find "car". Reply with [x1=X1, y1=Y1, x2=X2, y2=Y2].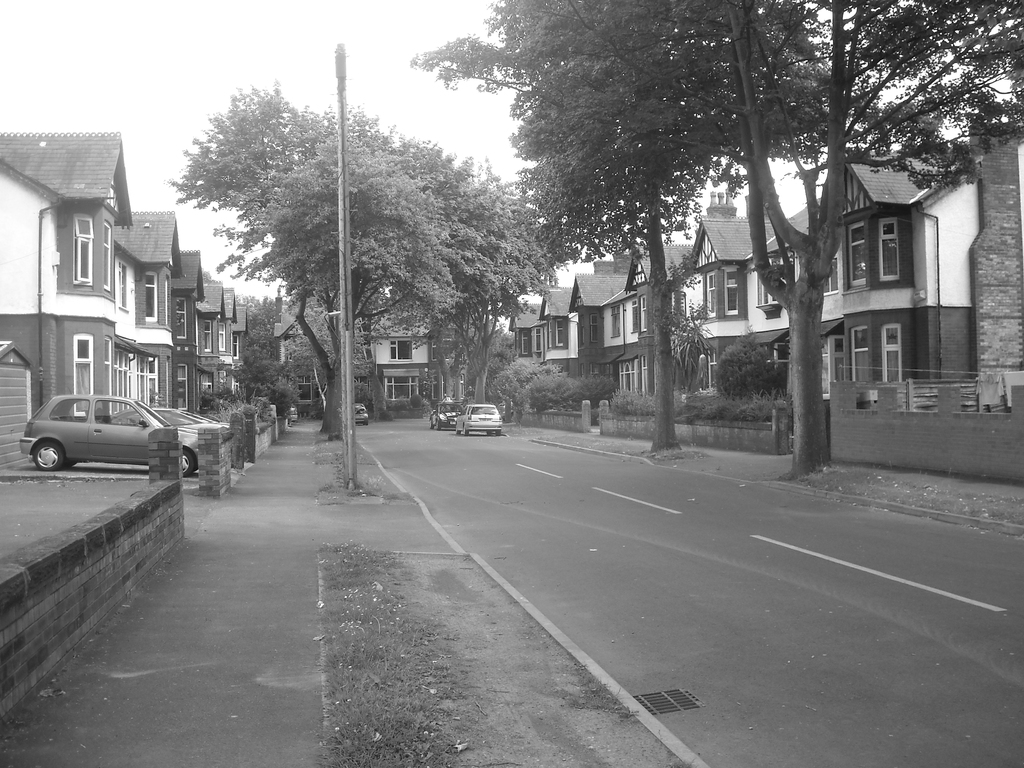
[x1=19, y1=394, x2=200, y2=479].
